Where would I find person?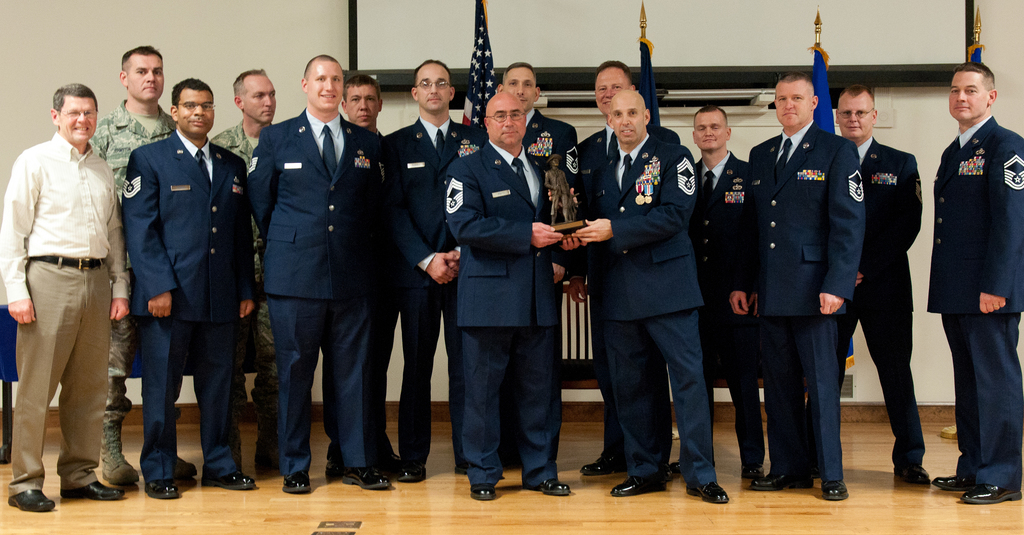
At x1=89 y1=41 x2=199 y2=490.
